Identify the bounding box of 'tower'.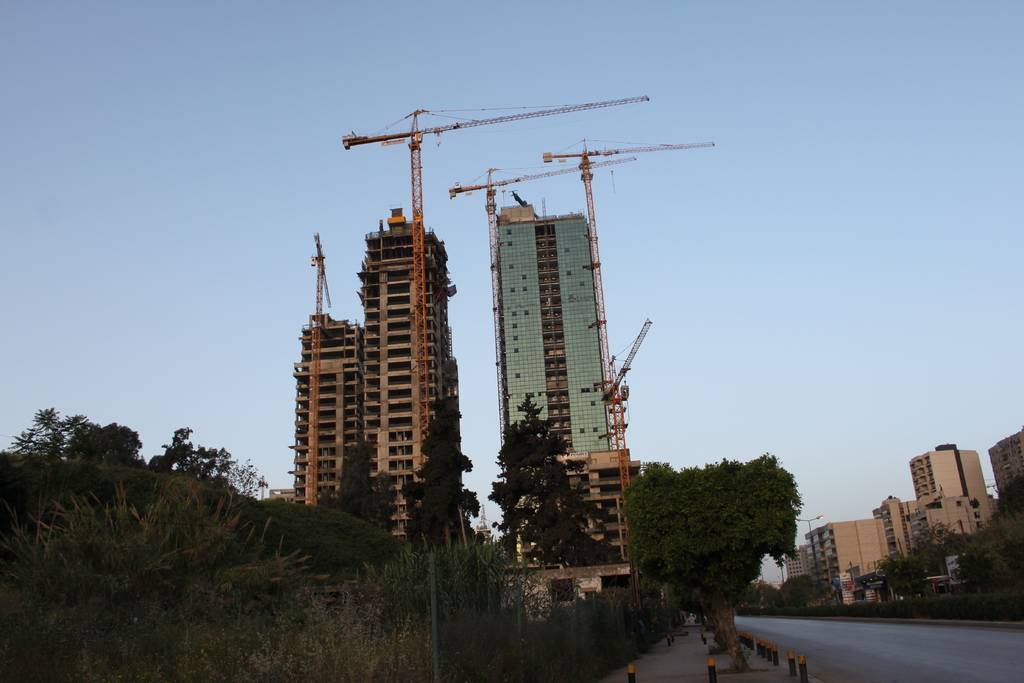
pyautogui.locateOnScreen(803, 518, 891, 609).
